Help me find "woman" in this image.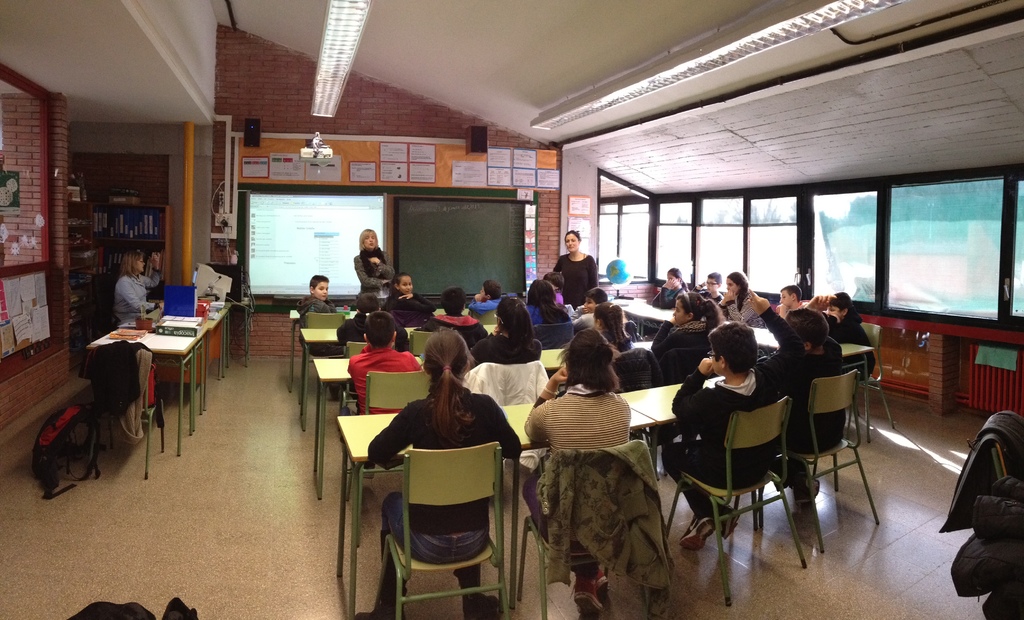
Found it: BBox(362, 321, 524, 619).
